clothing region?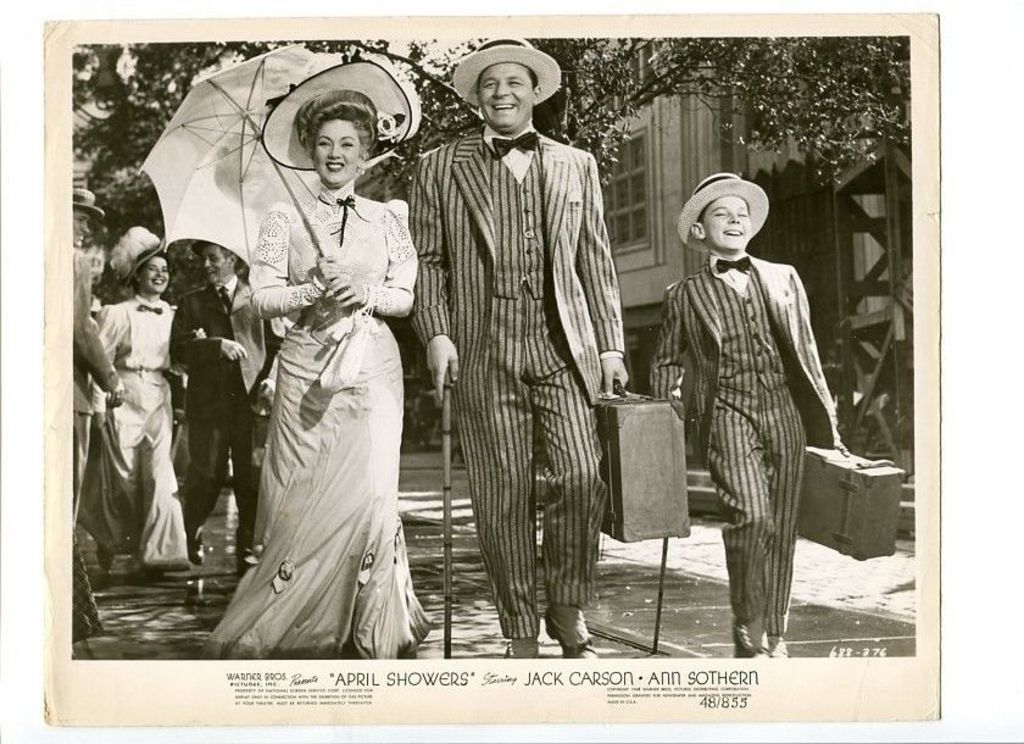
247 181 458 667
